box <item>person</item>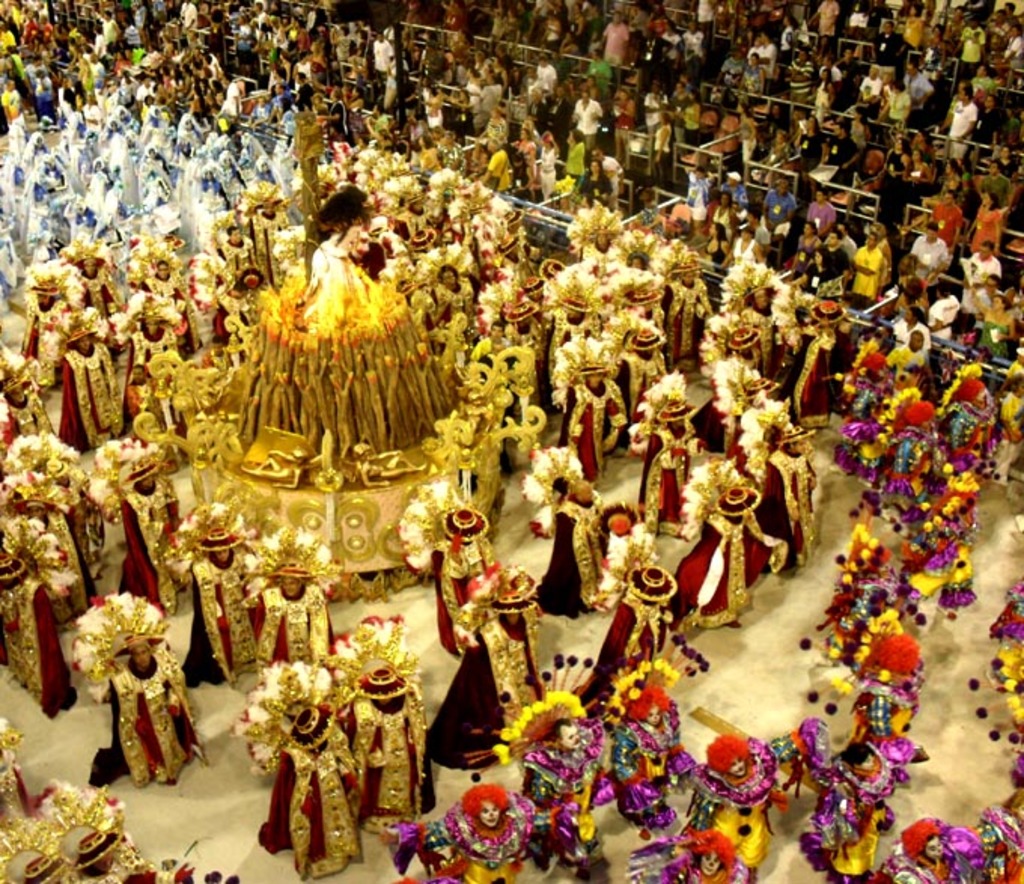
<region>99, 622, 211, 795</region>
